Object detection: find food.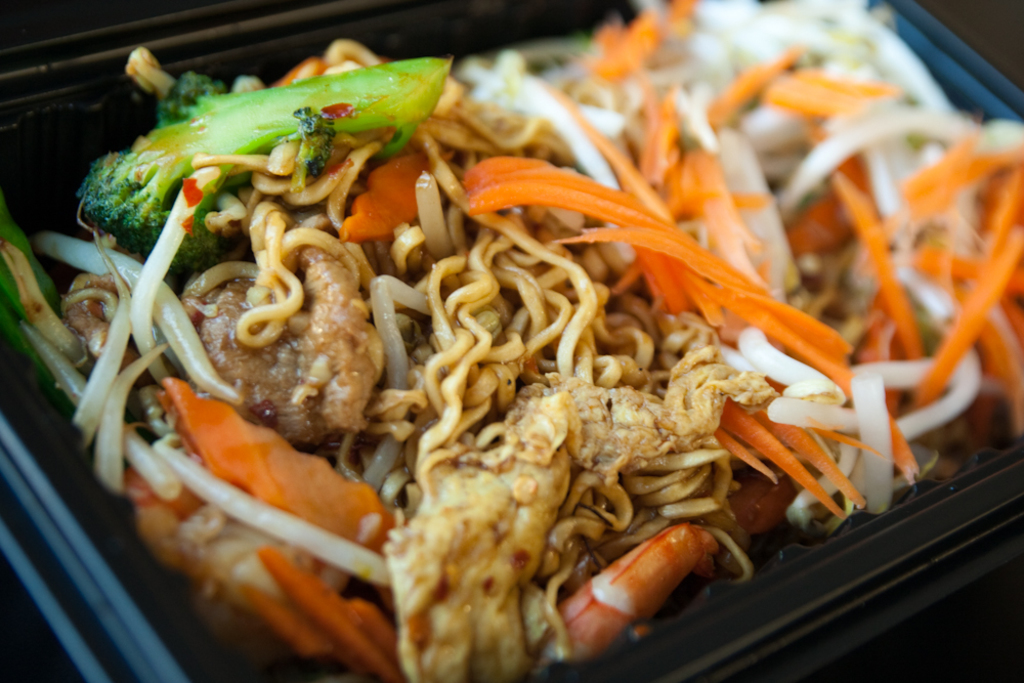
left=70, top=3, right=954, bottom=618.
